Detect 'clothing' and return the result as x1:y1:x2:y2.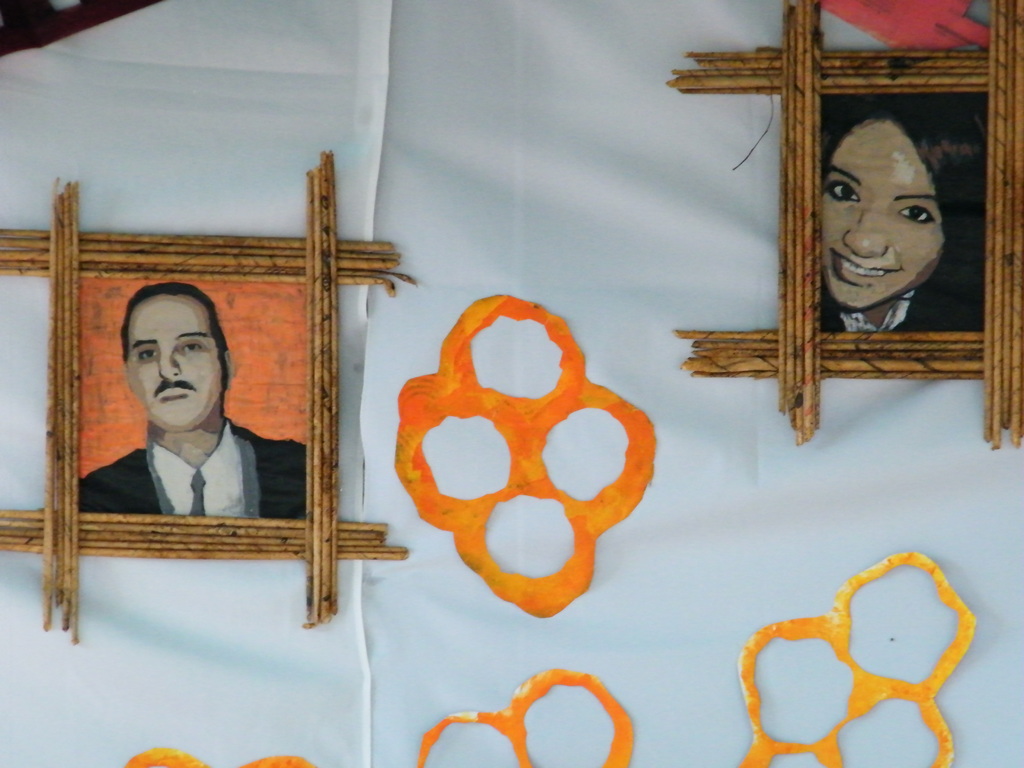
80:415:308:516.
